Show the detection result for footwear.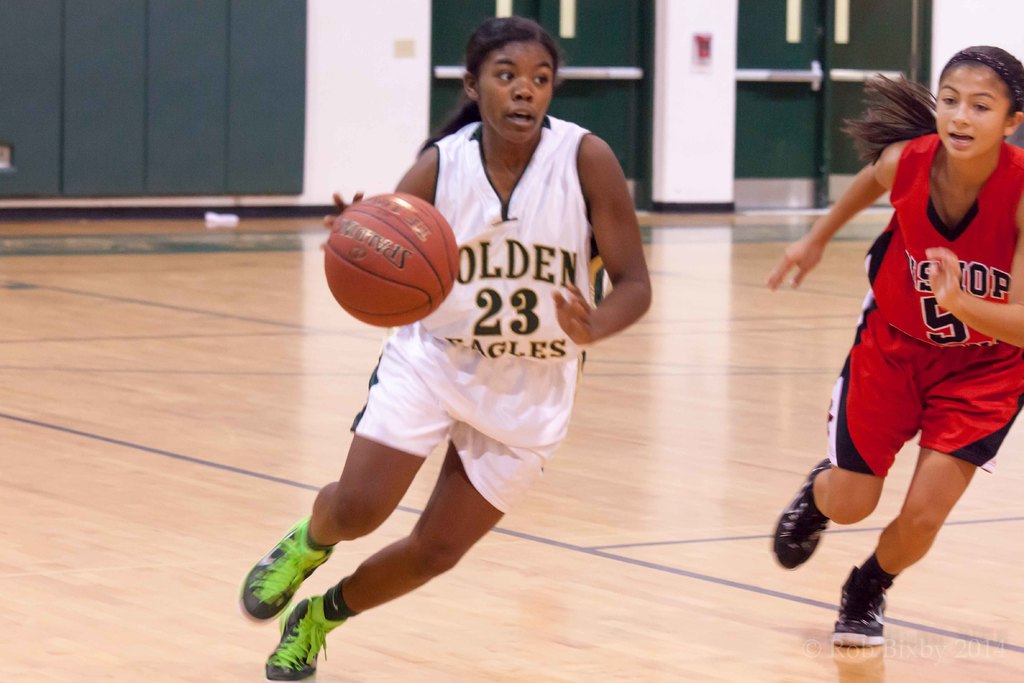
select_region(228, 508, 339, 646).
